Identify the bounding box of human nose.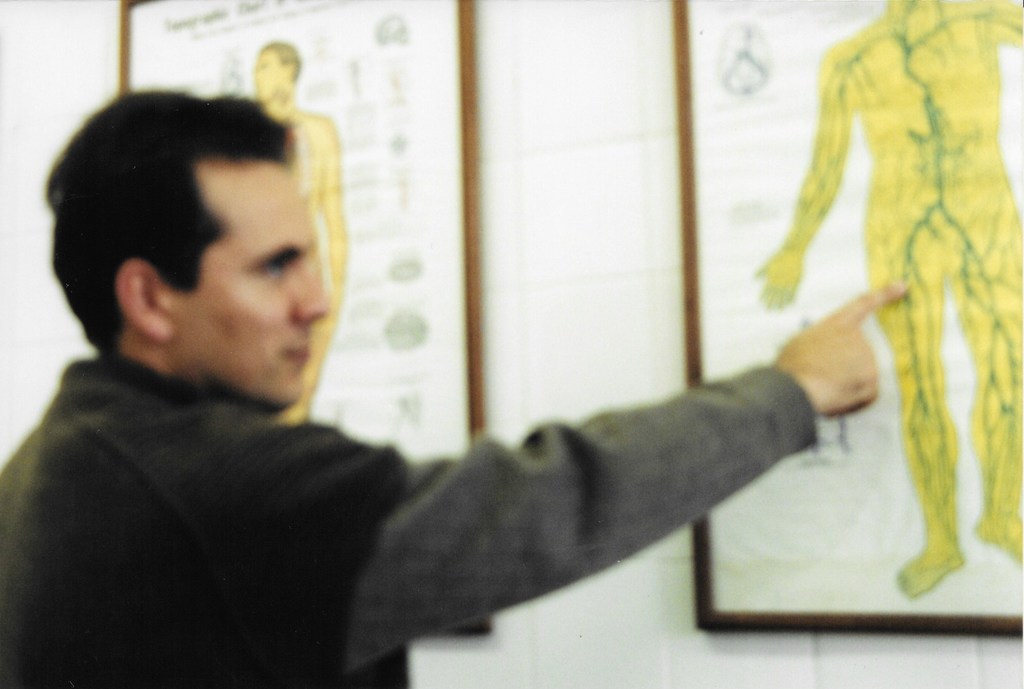
(291, 261, 330, 322).
